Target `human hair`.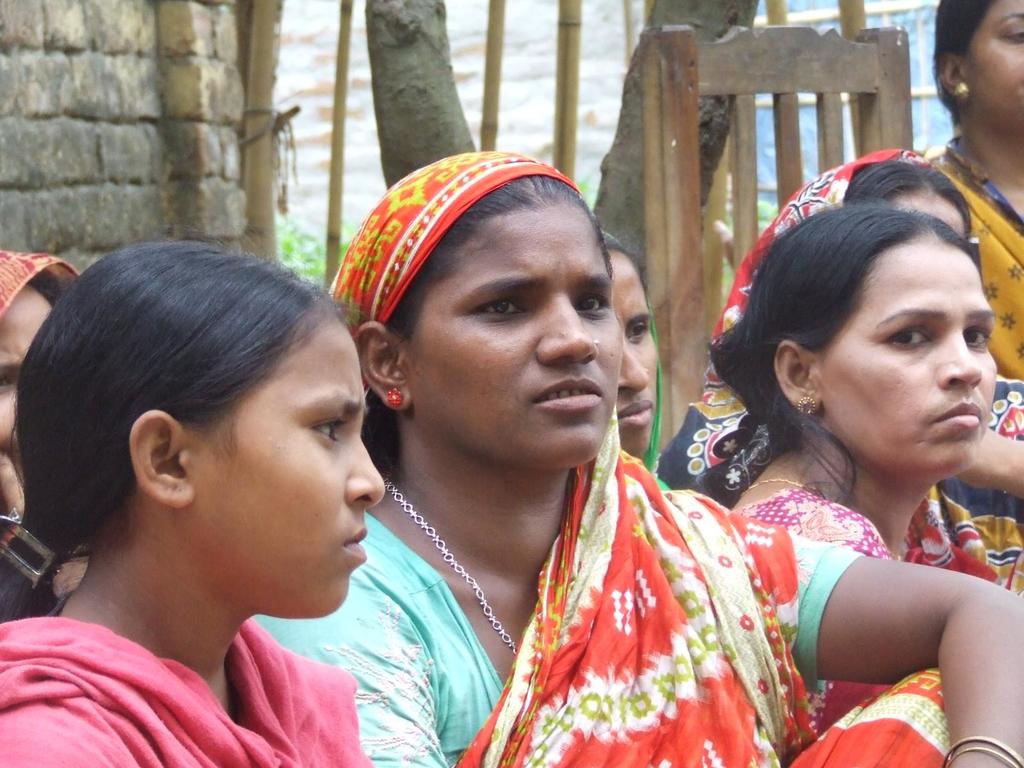
Target region: crop(26, 266, 63, 312).
